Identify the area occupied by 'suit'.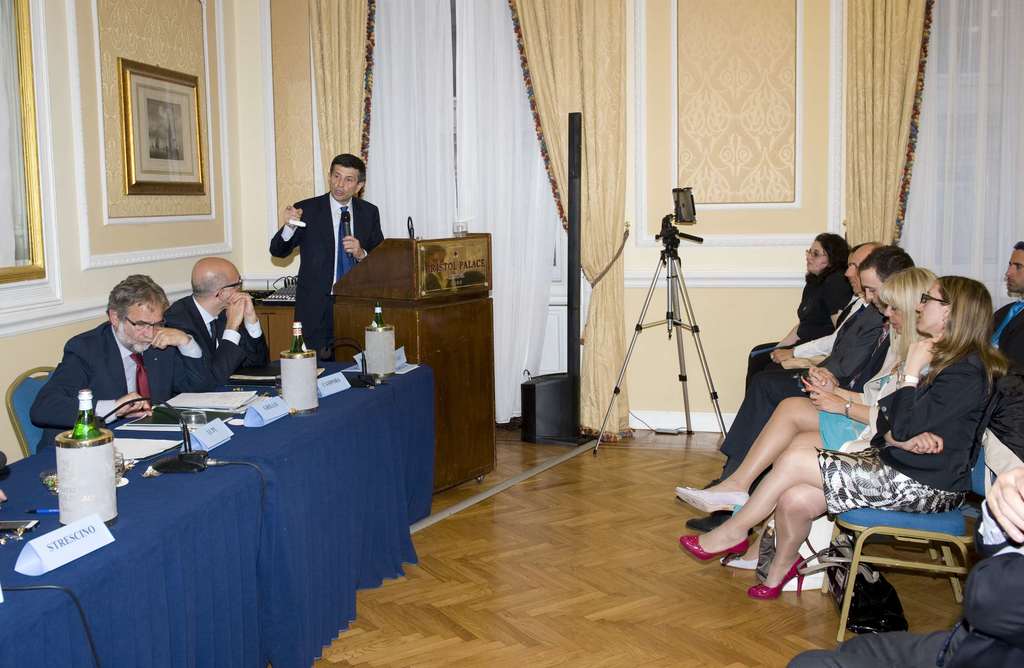
Area: Rect(779, 501, 1023, 667).
